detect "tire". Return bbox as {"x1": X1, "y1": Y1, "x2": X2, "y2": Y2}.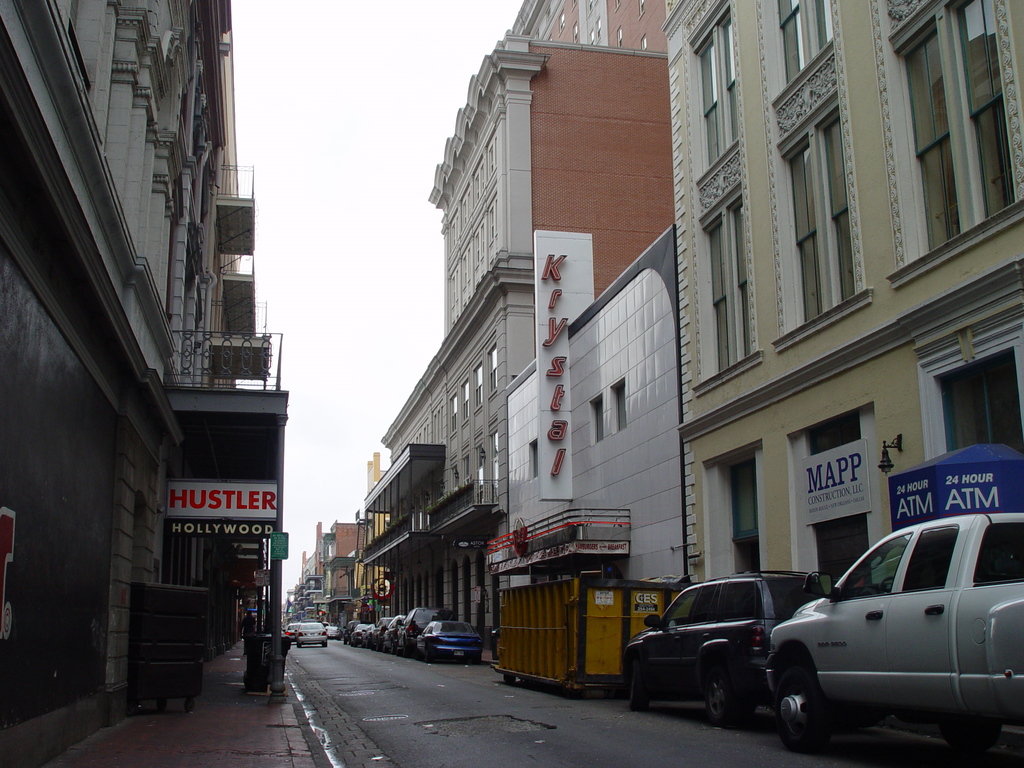
{"x1": 707, "y1": 658, "x2": 759, "y2": 733}.
